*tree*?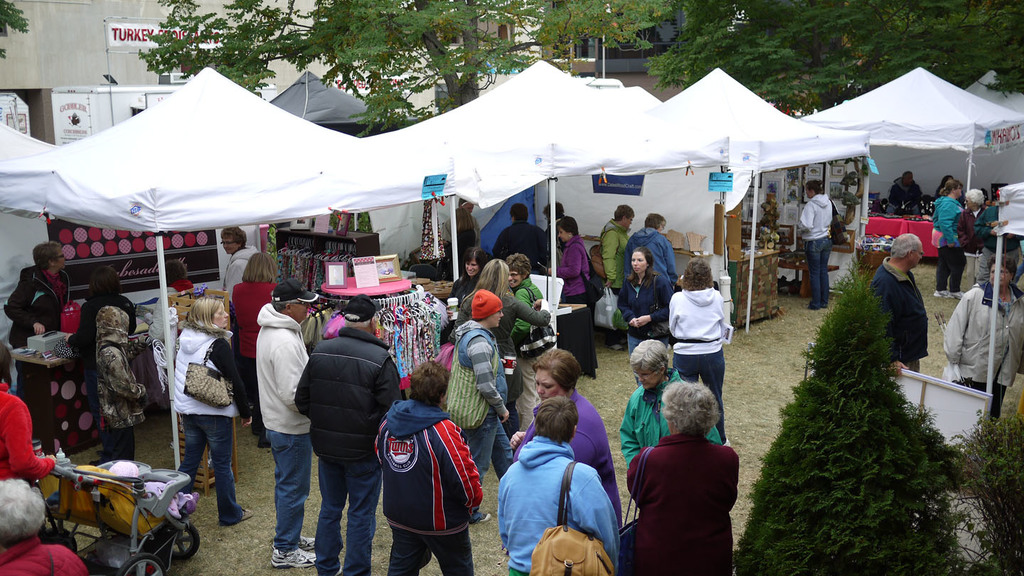
BBox(135, 0, 308, 100)
